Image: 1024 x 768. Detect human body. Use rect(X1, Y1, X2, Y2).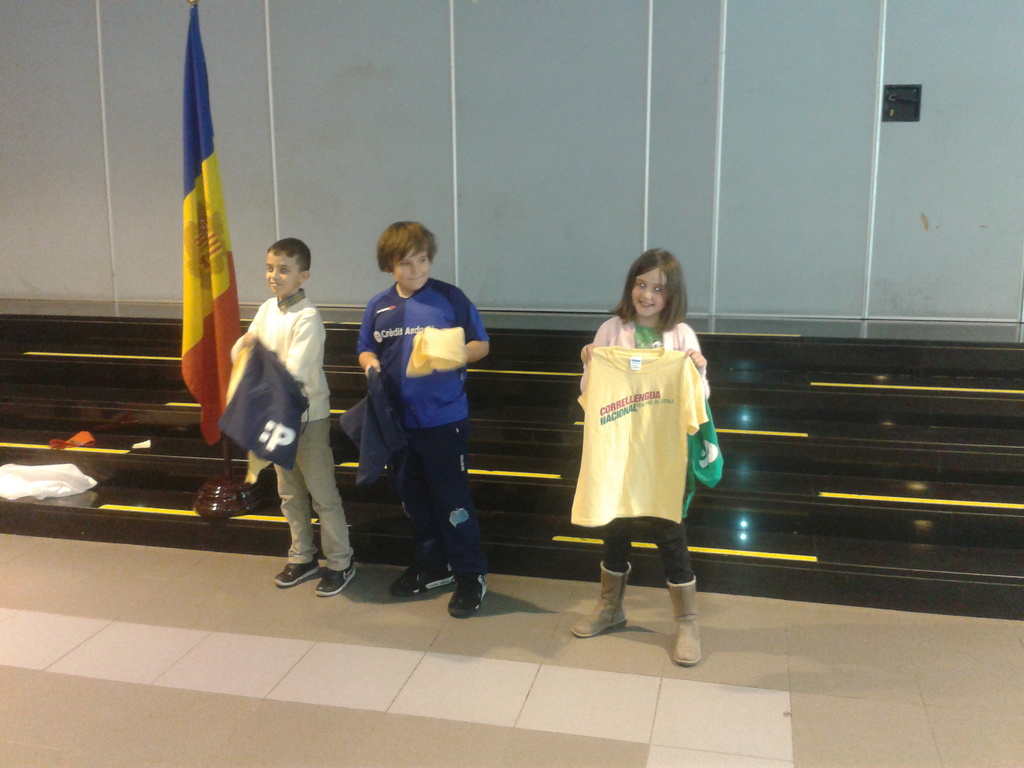
rect(228, 290, 359, 598).
